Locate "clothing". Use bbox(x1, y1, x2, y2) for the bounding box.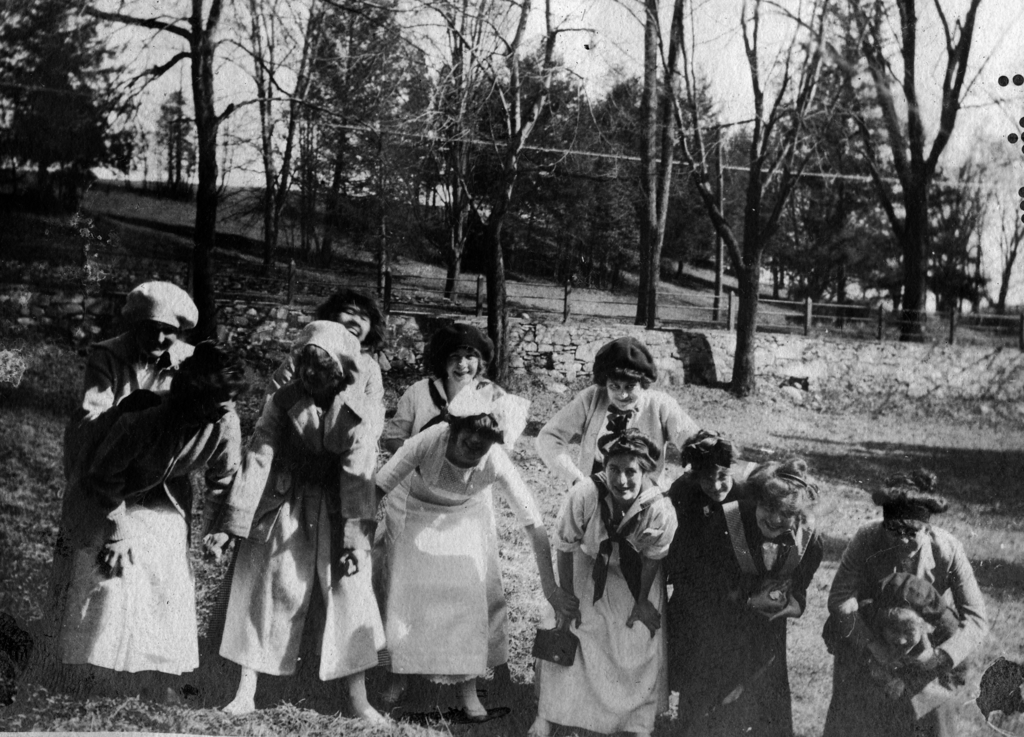
bbox(824, 603, 995, 736).
